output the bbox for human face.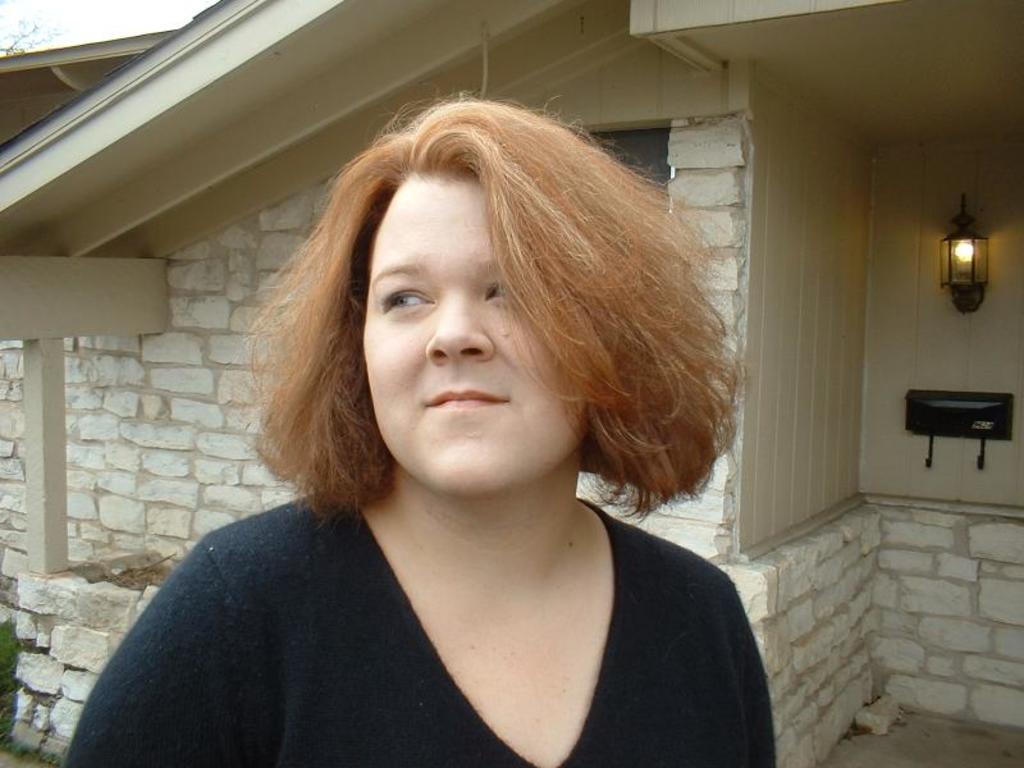
{"x1": 360, "y1": 173, "x2": 590, "y2": 498}.
